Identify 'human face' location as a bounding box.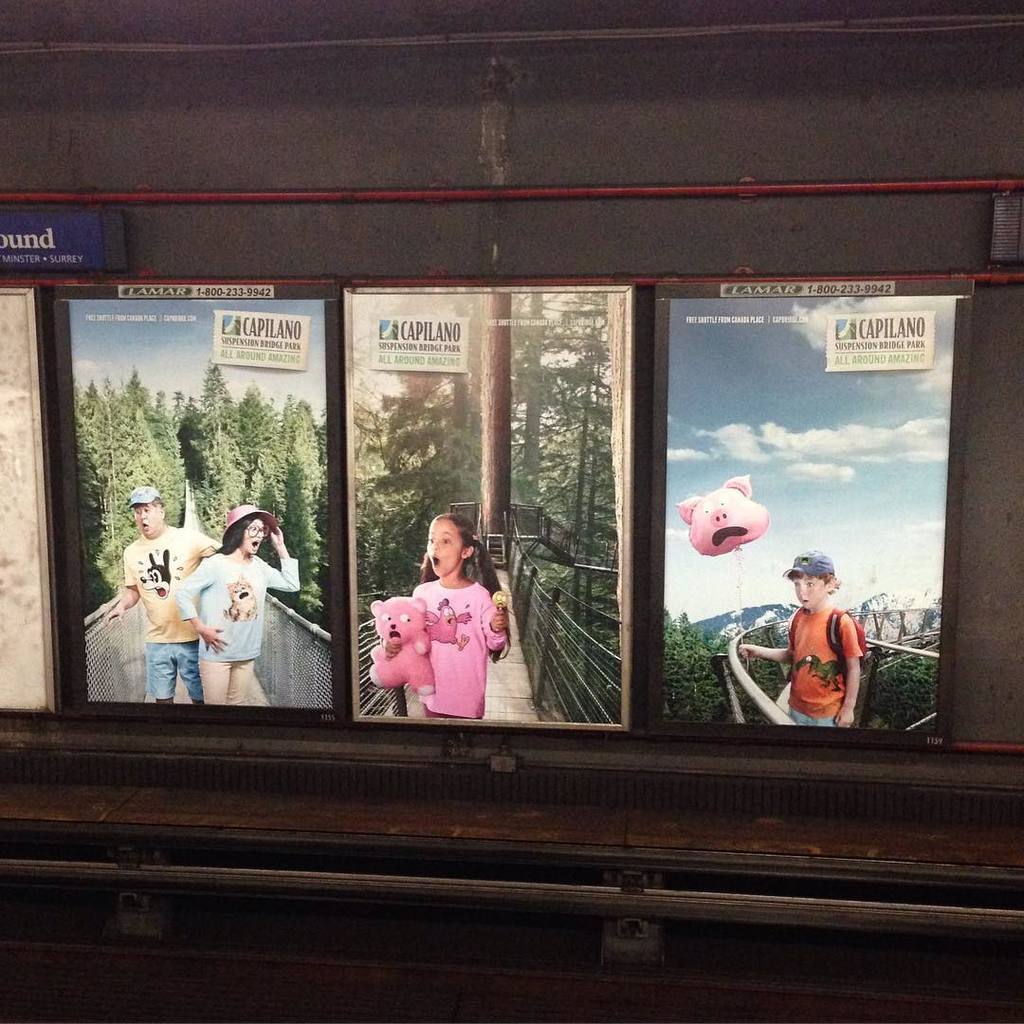
426:520:461:576.
